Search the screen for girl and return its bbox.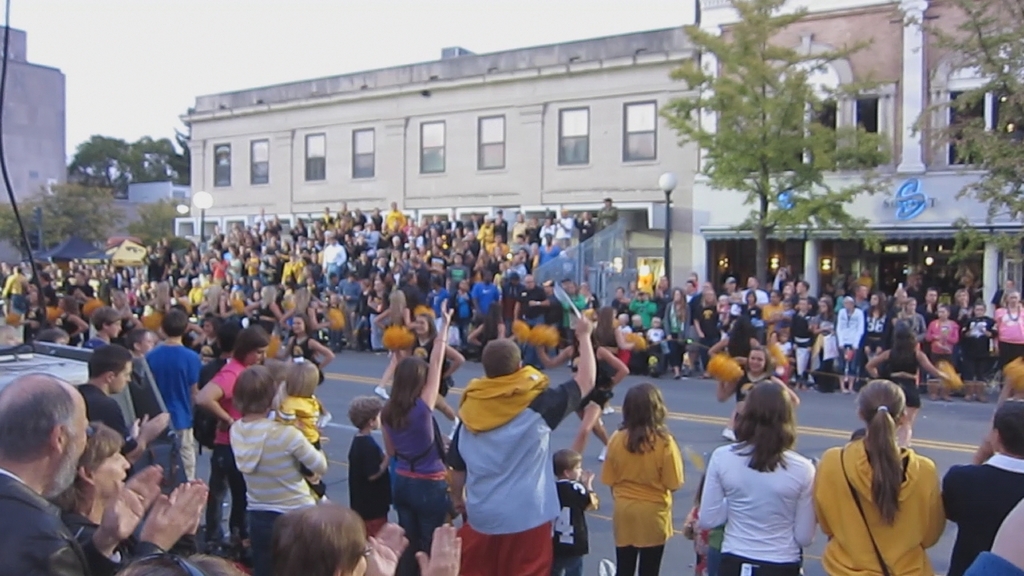
Found: select_region(792, 295, 814, 390).
